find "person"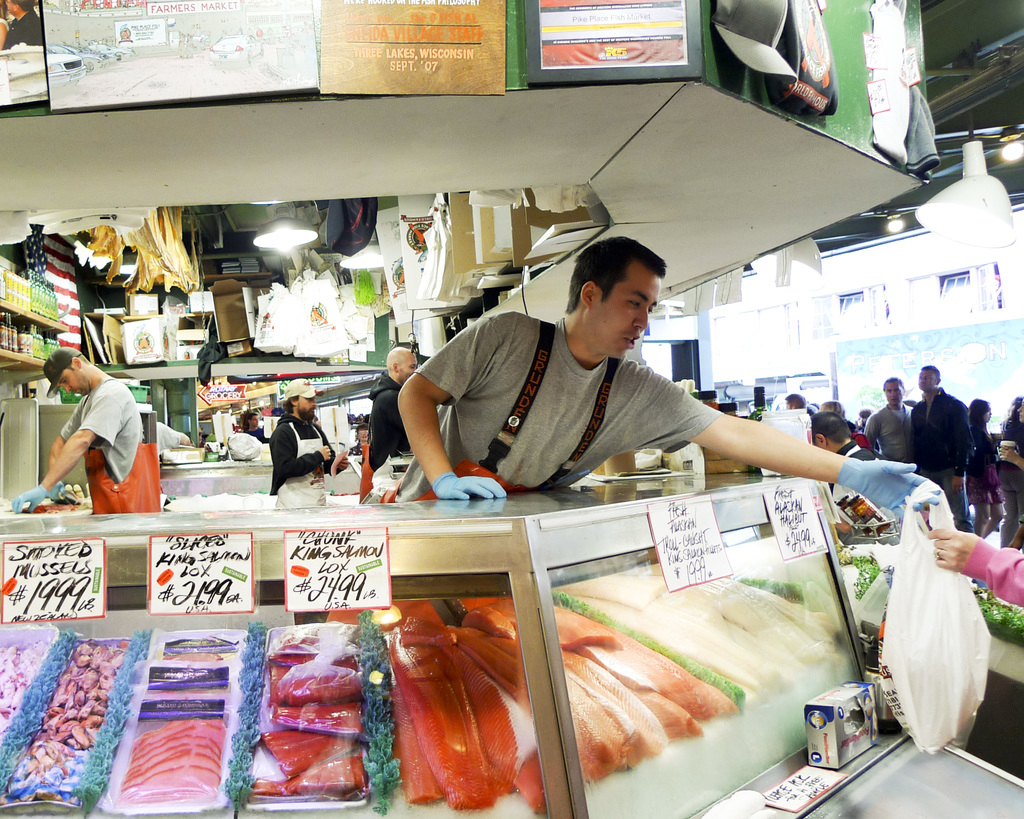
[left=863, top=379, right=910, bottom=466]
